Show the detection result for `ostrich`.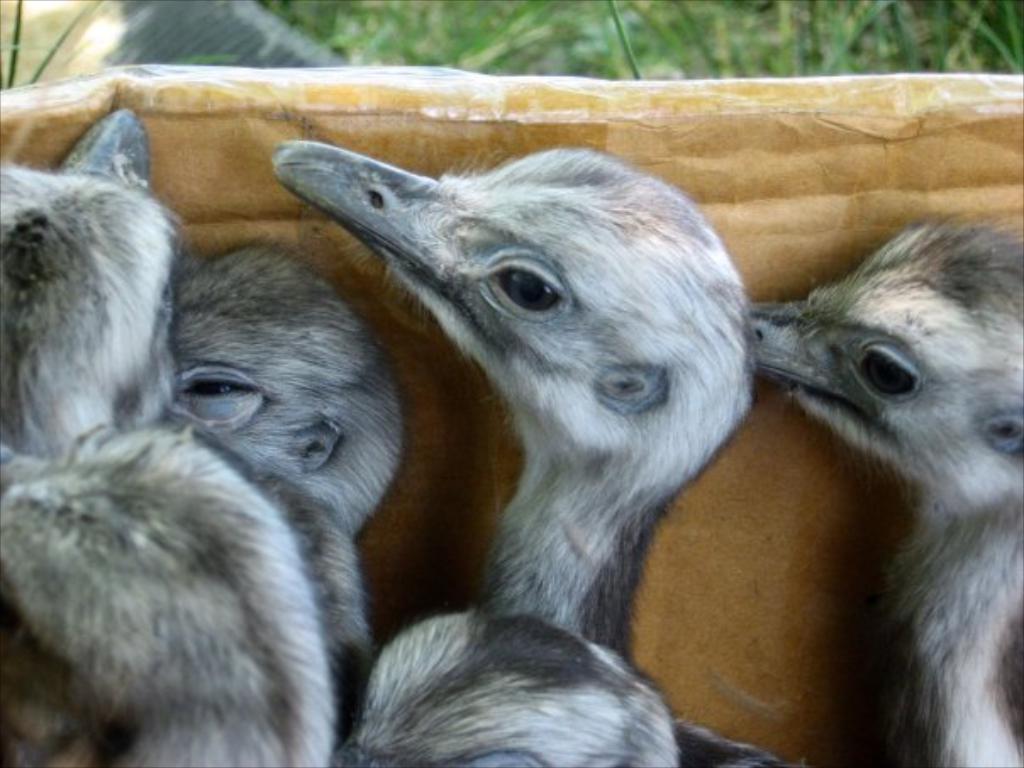
[left=0, top=110, right=180, bottom=766].
